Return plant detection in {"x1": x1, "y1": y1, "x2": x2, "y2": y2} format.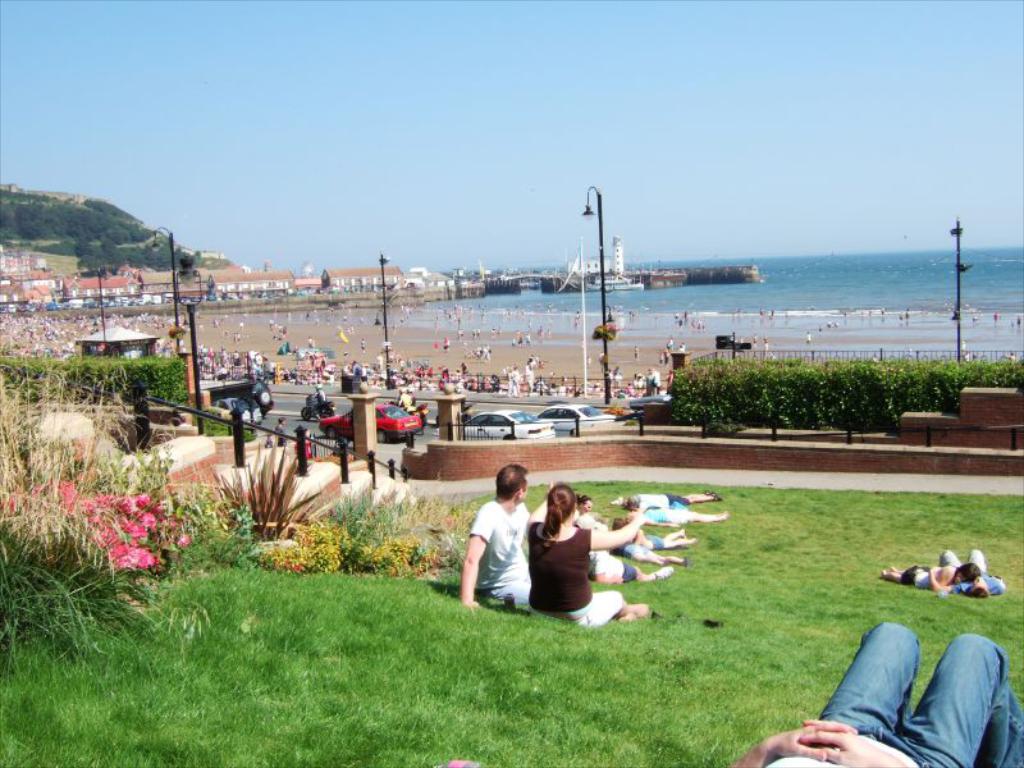
{"x1": 170, "y1": 484, "x2": 264, "y2": 566}.
